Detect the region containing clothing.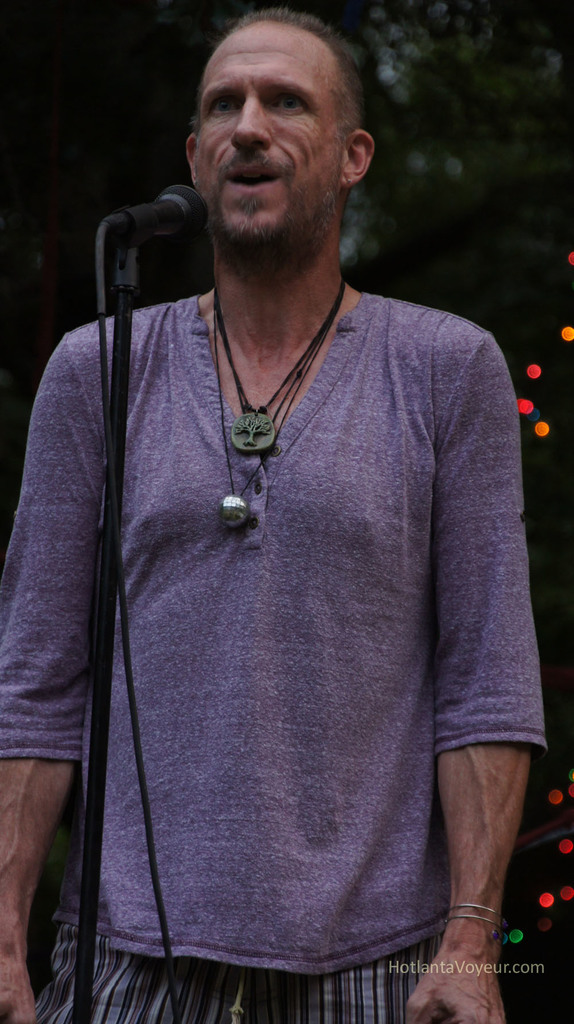
{"x1": 0, "y1": 293, "x2": 550, "y2": 968}.
